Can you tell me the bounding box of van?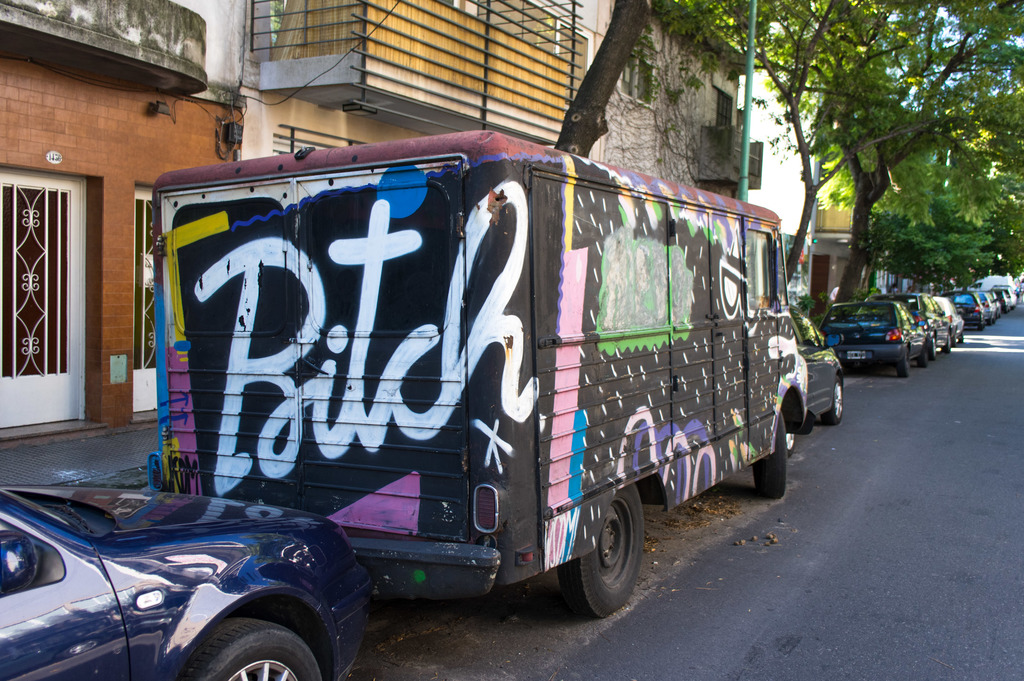
box=[967, 274, 1011, 292].
